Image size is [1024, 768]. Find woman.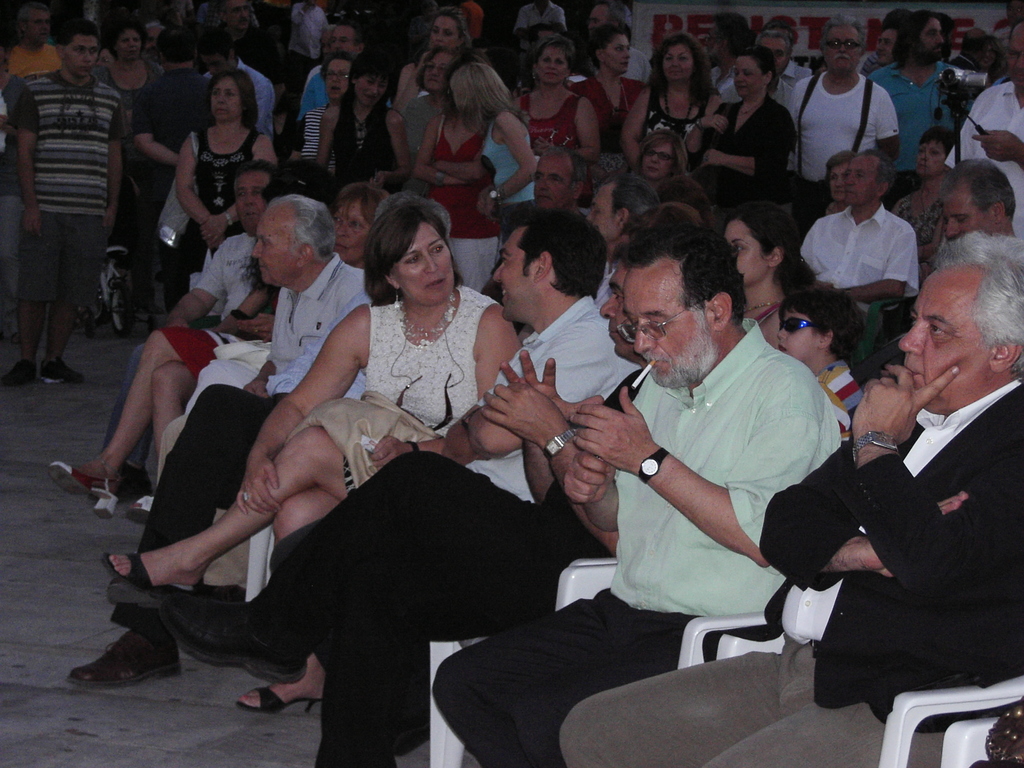
pyautogui.locateOnScreen(691, 53, 810, 184).
